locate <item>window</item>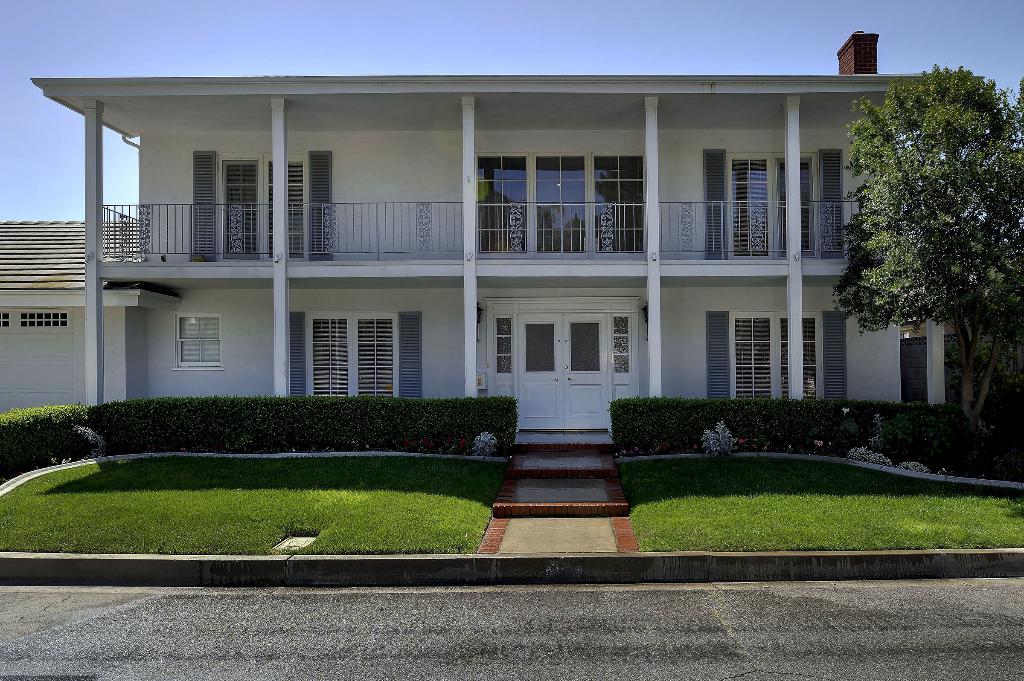
705/150/846/264
